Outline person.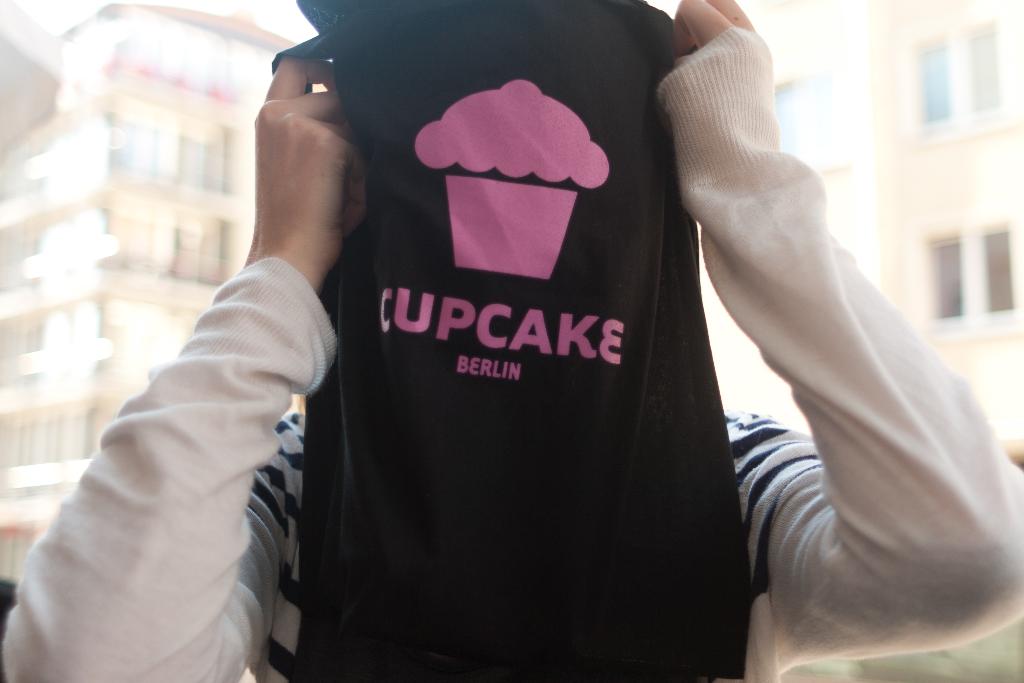
Outline: 0 0 1023 682.
